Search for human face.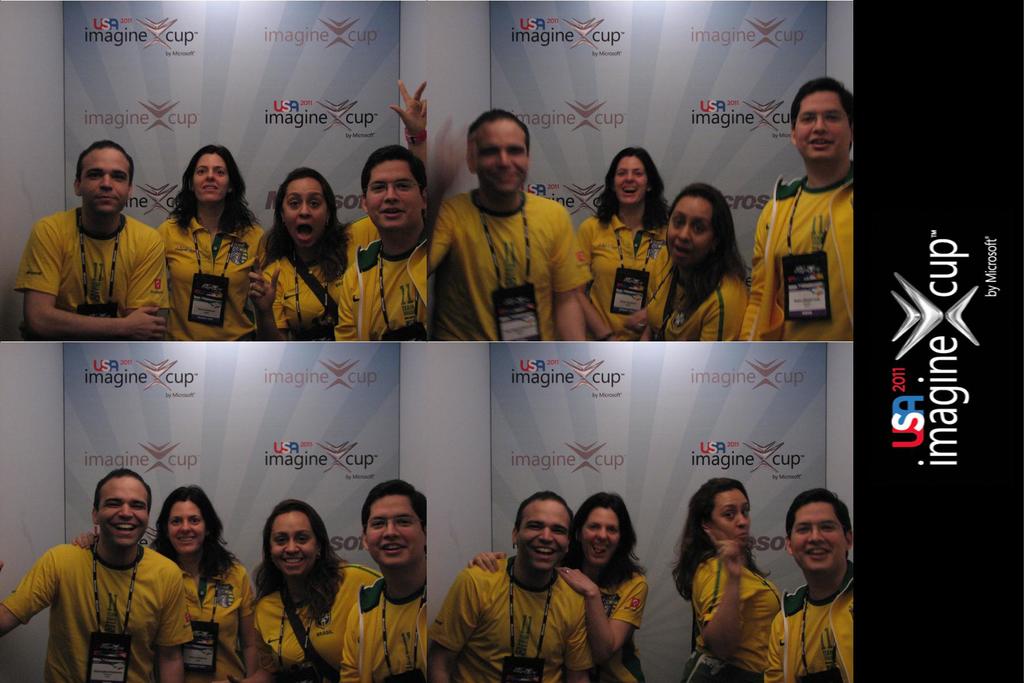
Found at box(364, 493, 424, 570).
